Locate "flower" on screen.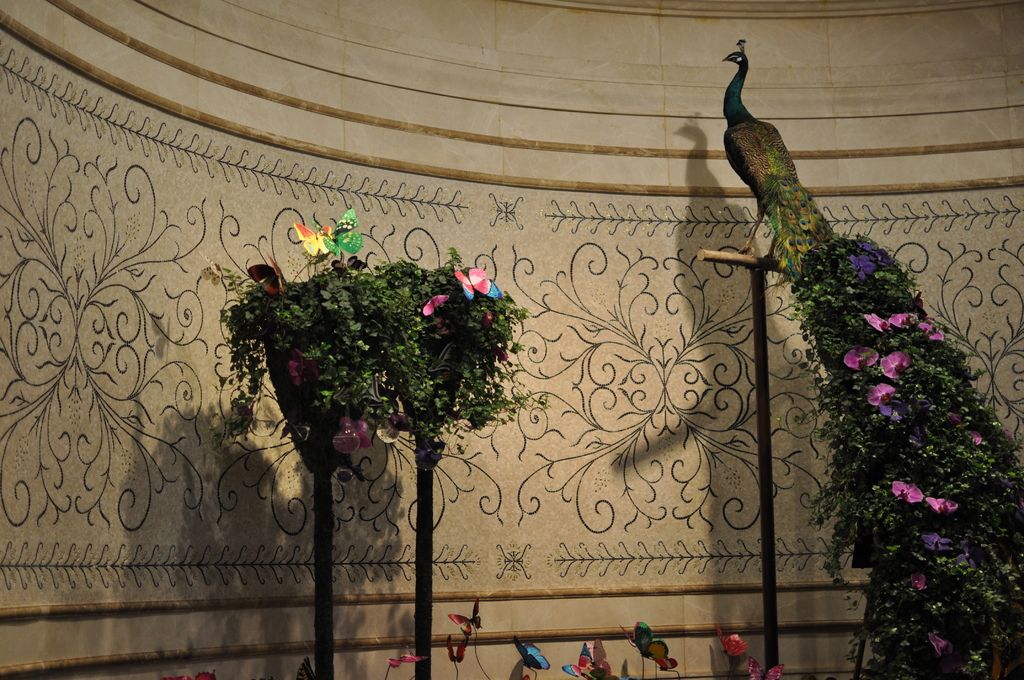
On screen at {"x1": 928, "y1": 498, "x2": 958, "y2": 512}.
